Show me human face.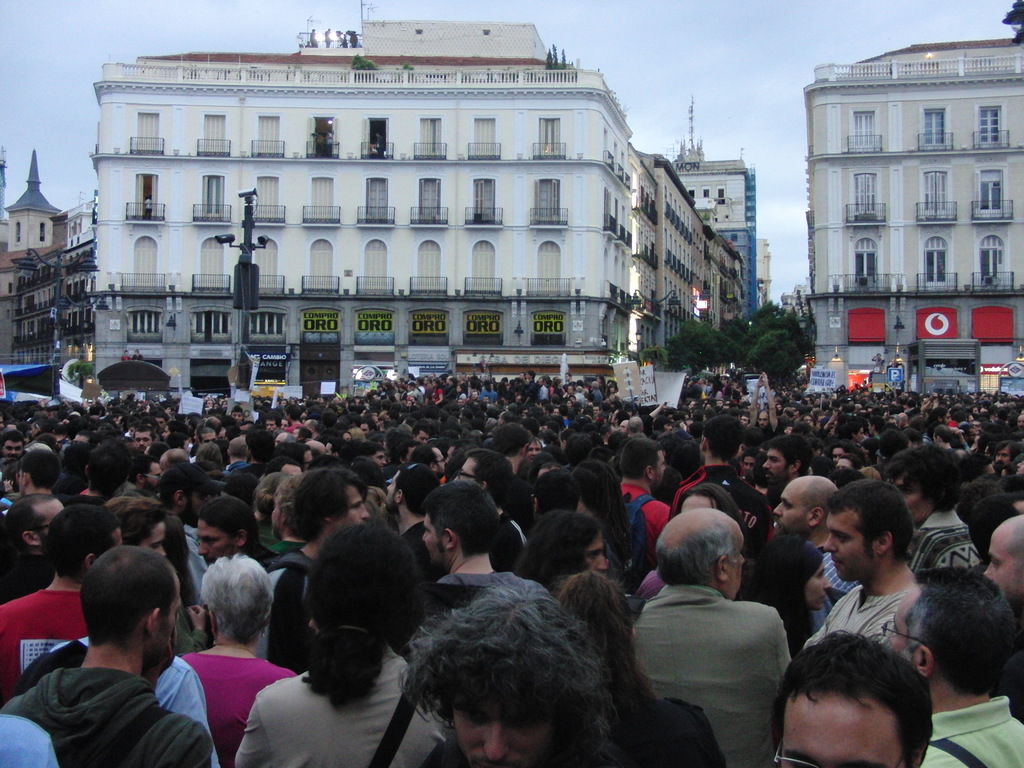
human face is here: [144, 524, 168, 558].
